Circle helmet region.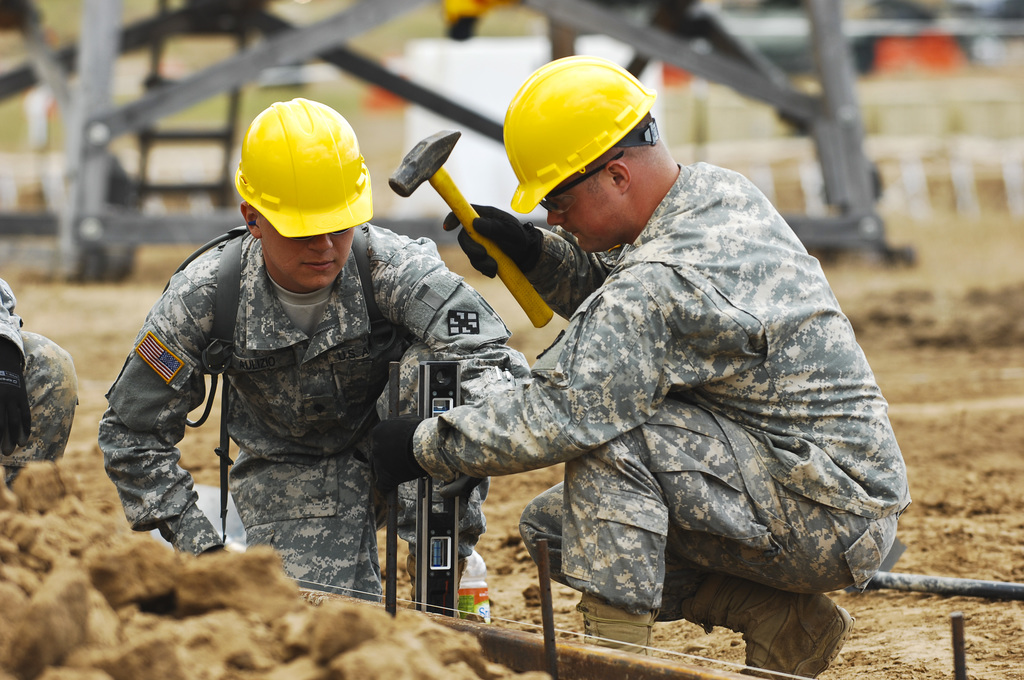
Region: [229,96,377,239].
